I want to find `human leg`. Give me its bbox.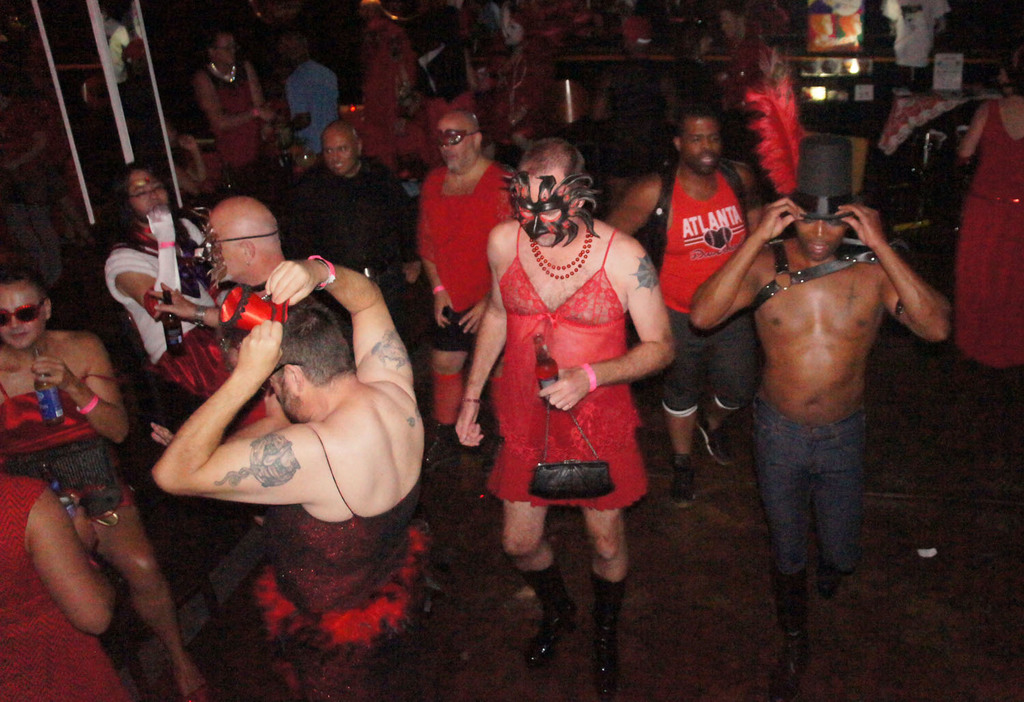
<box>501,503,576,670</box>.
